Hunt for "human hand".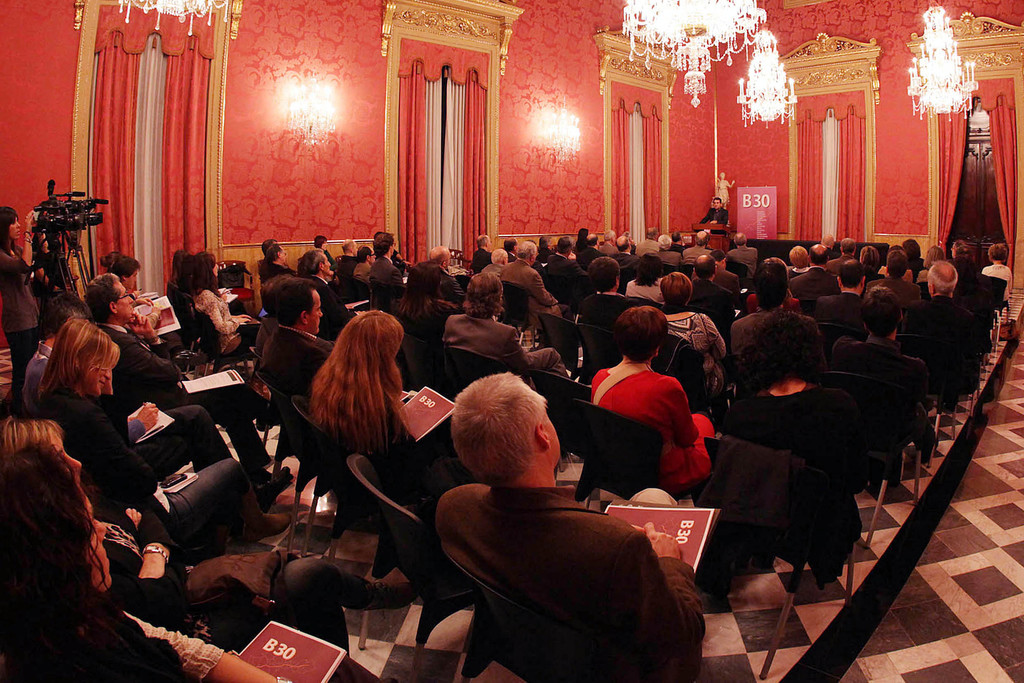
Hunted down at <box>127,286,146,291</box>.
